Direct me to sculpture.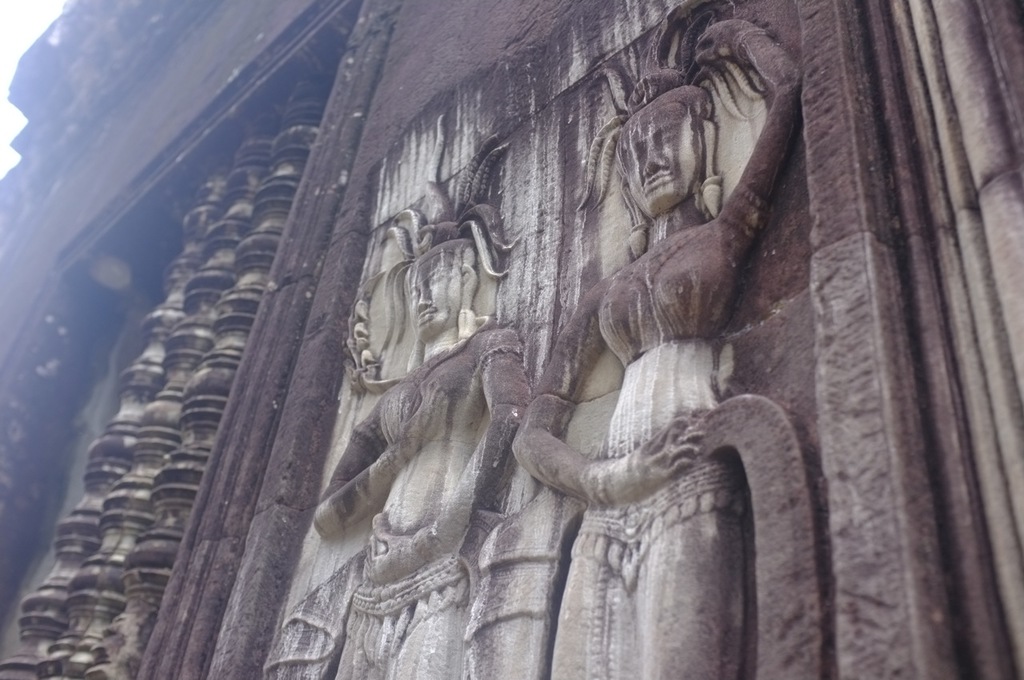
Direction: <region>104, 31, 931, 666</region>.
